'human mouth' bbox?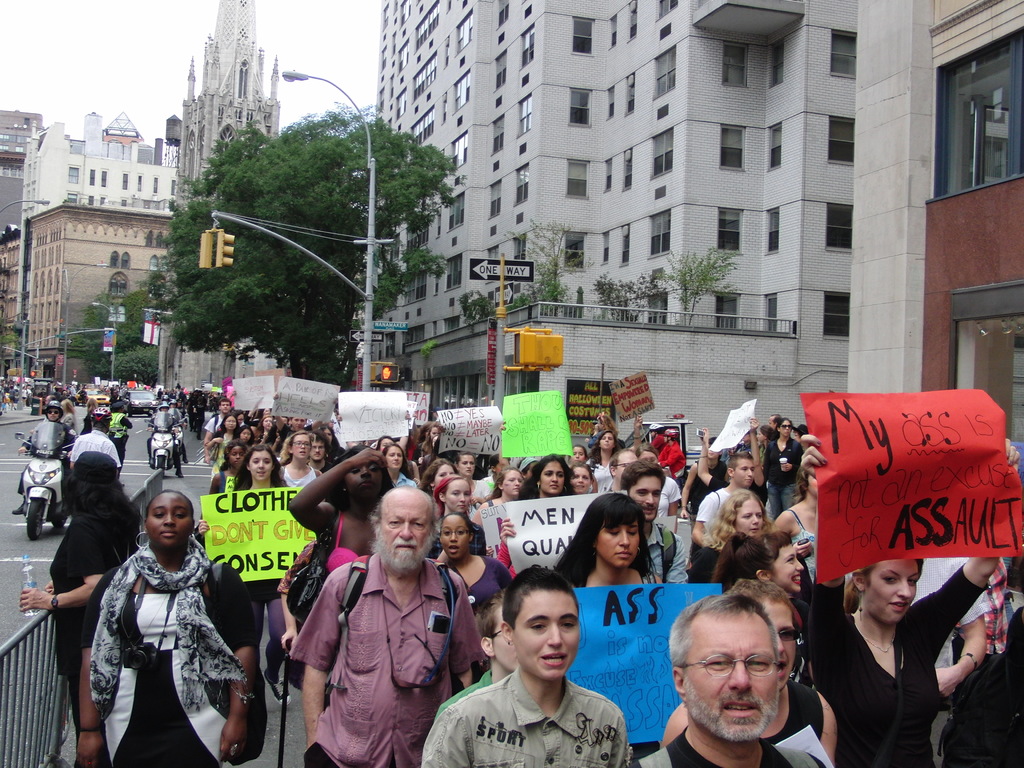
(x1=160, y1=531, x2=176, y2=536)
